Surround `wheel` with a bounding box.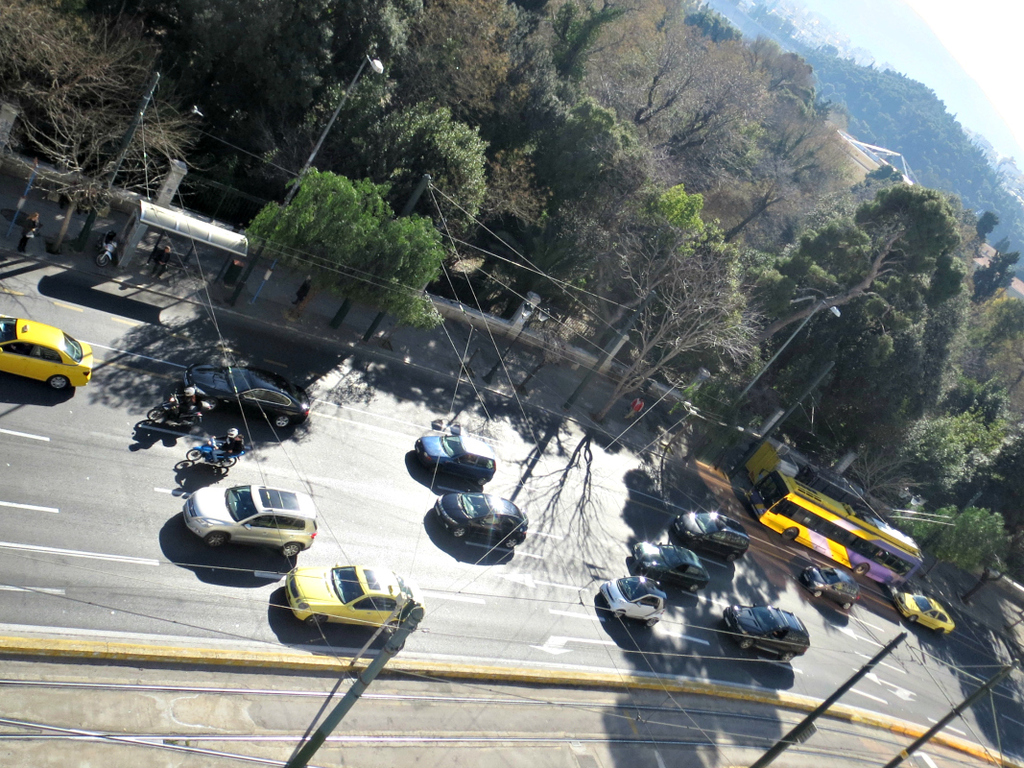
(left=841, top=601, right=852, bottom=613).
